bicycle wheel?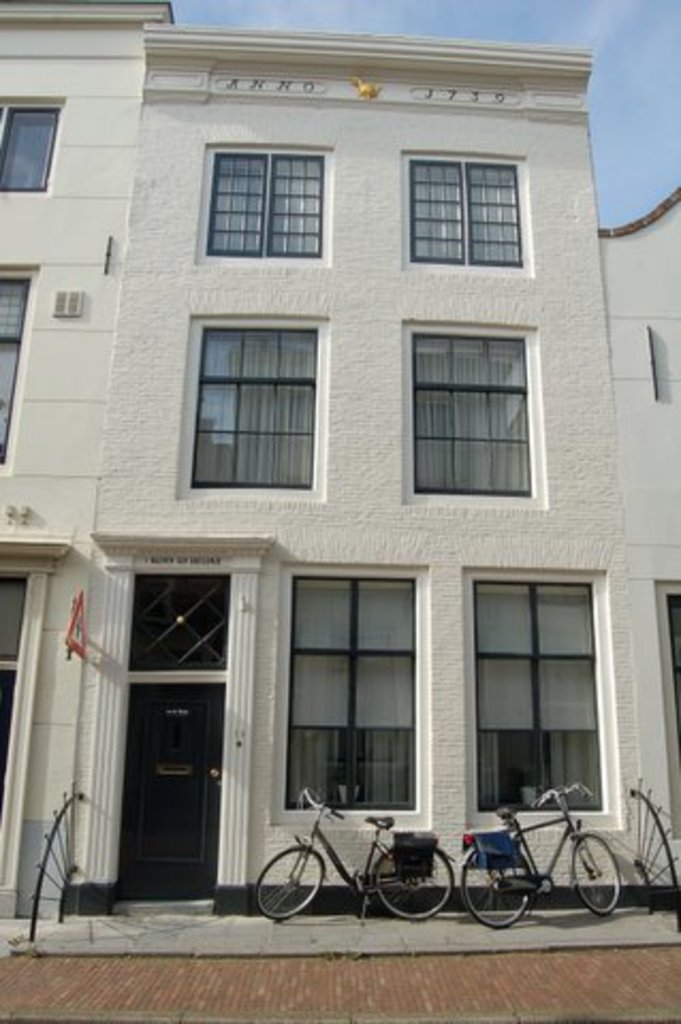
Rect(374, 847, 453, 922)
